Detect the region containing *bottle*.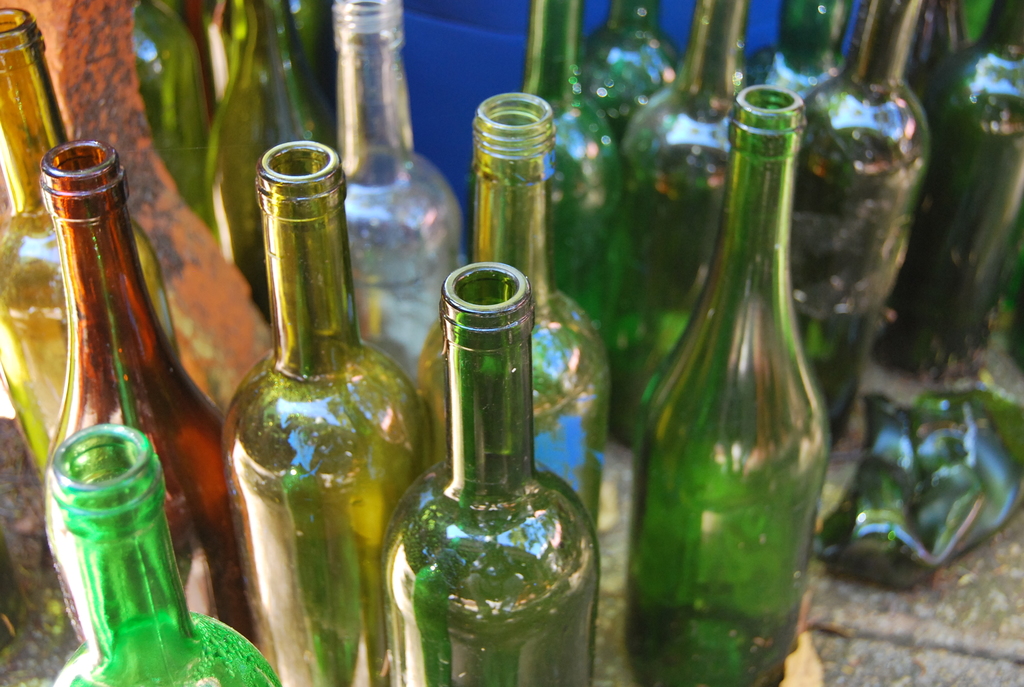
[left=43, top=138, right=276, bottom=636].
